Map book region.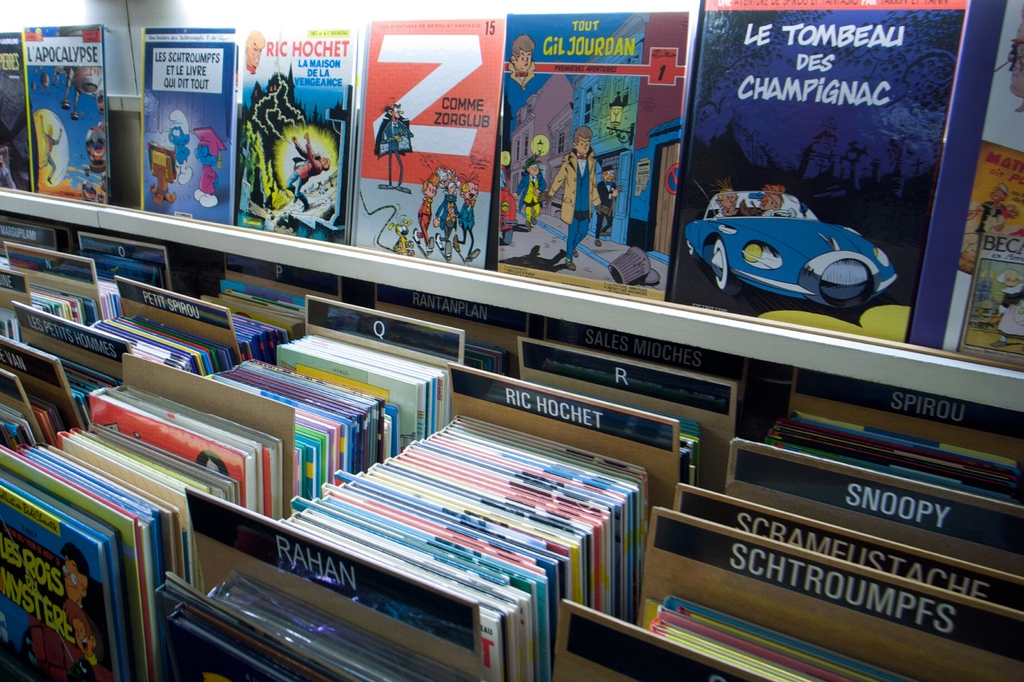
Mapped to [x1=135, y1=26, x2=240, y2=225].
